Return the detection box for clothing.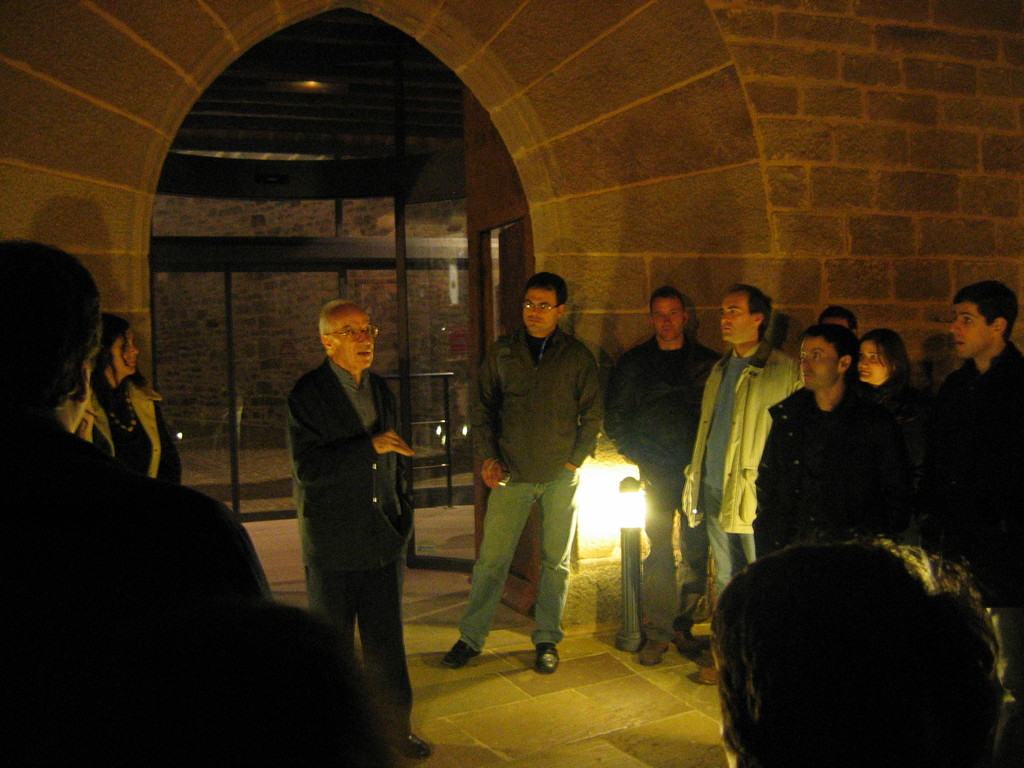
left=930, top=340, right=1023, bottom=749.
